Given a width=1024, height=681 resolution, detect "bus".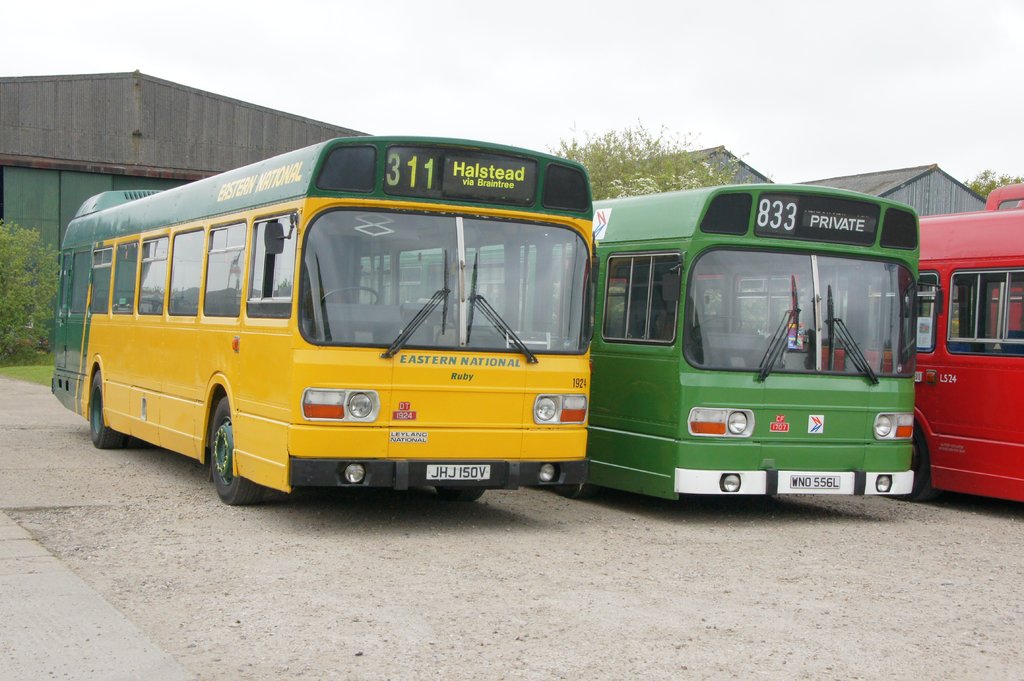
{"x1": 47, "y1": 137, "x2": 607, "y2": 503}.
